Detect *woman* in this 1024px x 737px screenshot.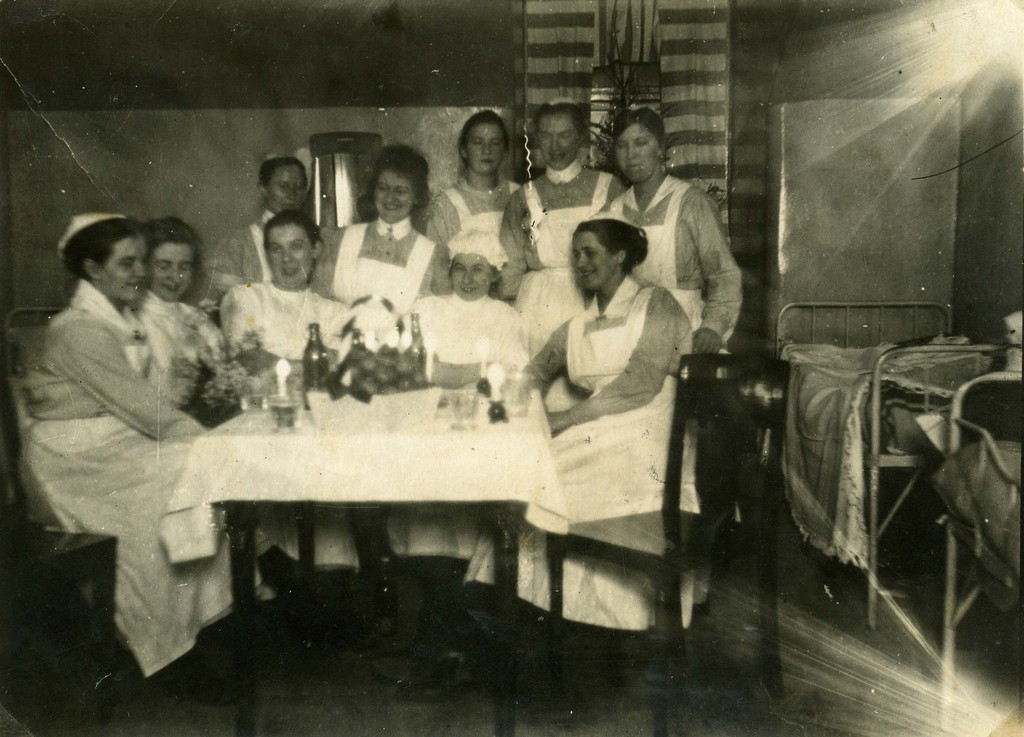
Detection: [x1=491, y1=96, x2=632, y2=417].
